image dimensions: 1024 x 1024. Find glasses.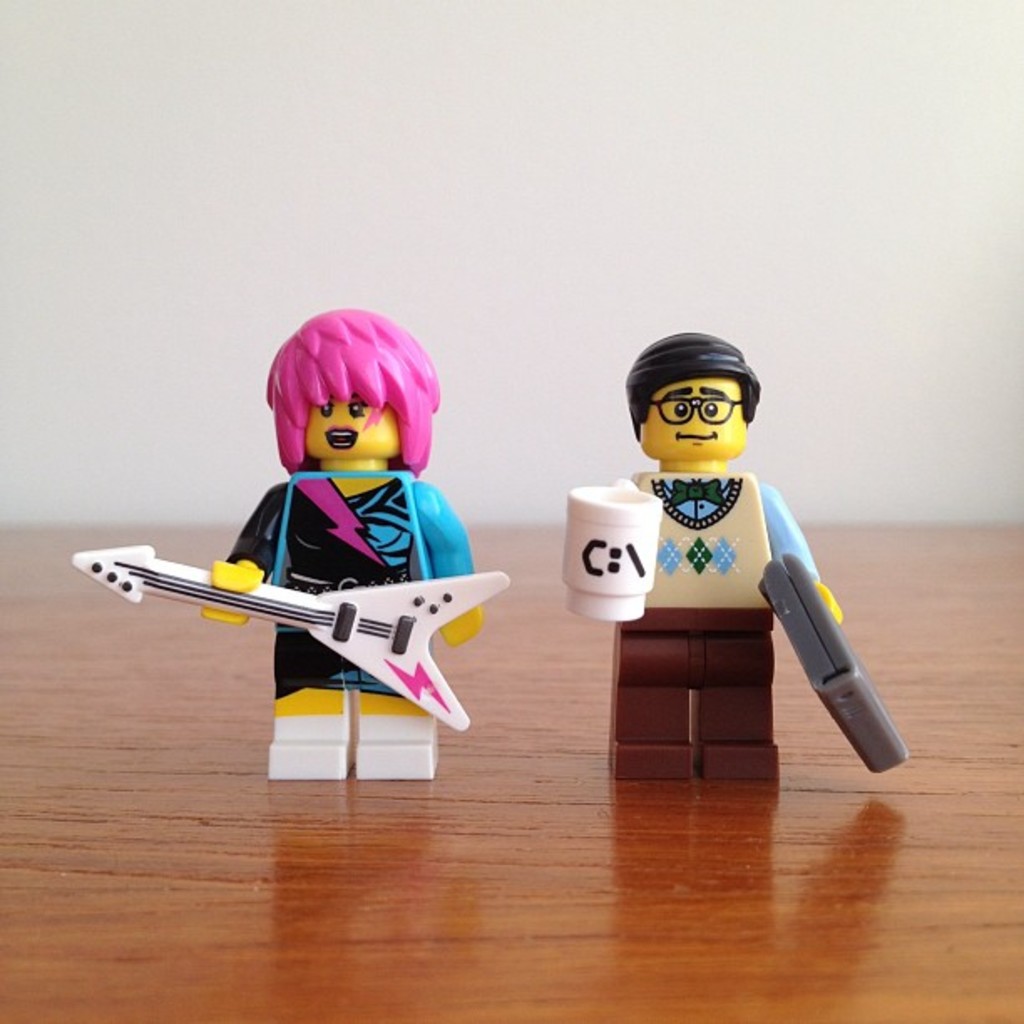
(left=646, top=397, right=748, bottom=428).
